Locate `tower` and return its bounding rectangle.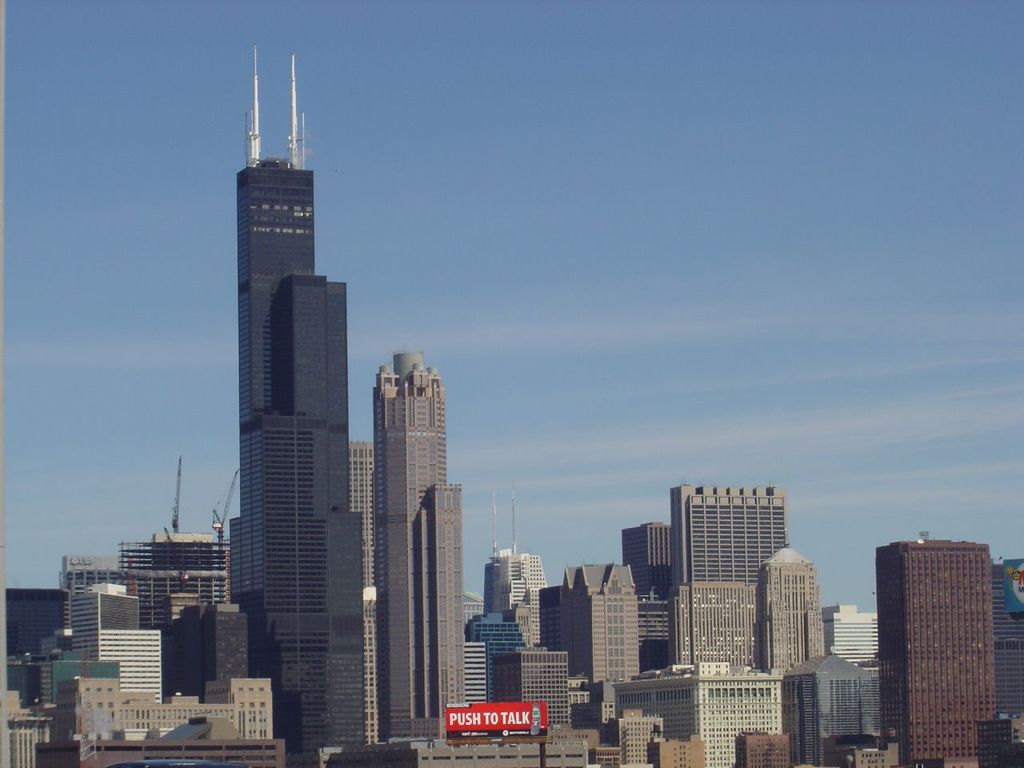
region(117, 466, 229, 690).
